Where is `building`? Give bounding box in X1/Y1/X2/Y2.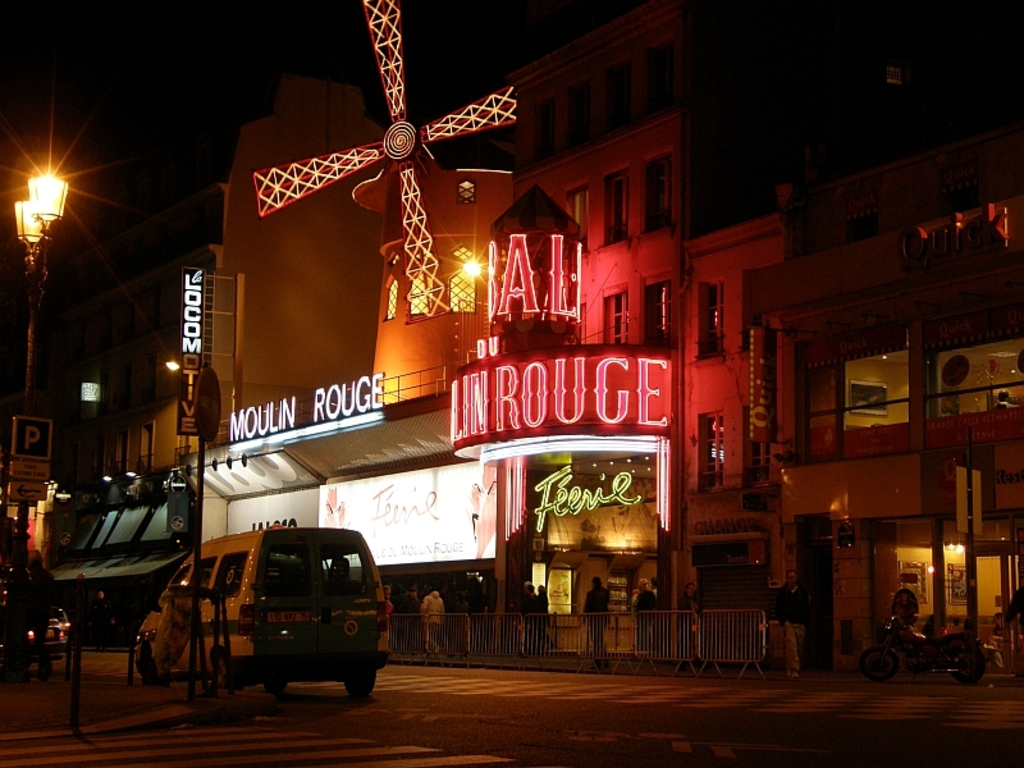
0/0/1023/672.
